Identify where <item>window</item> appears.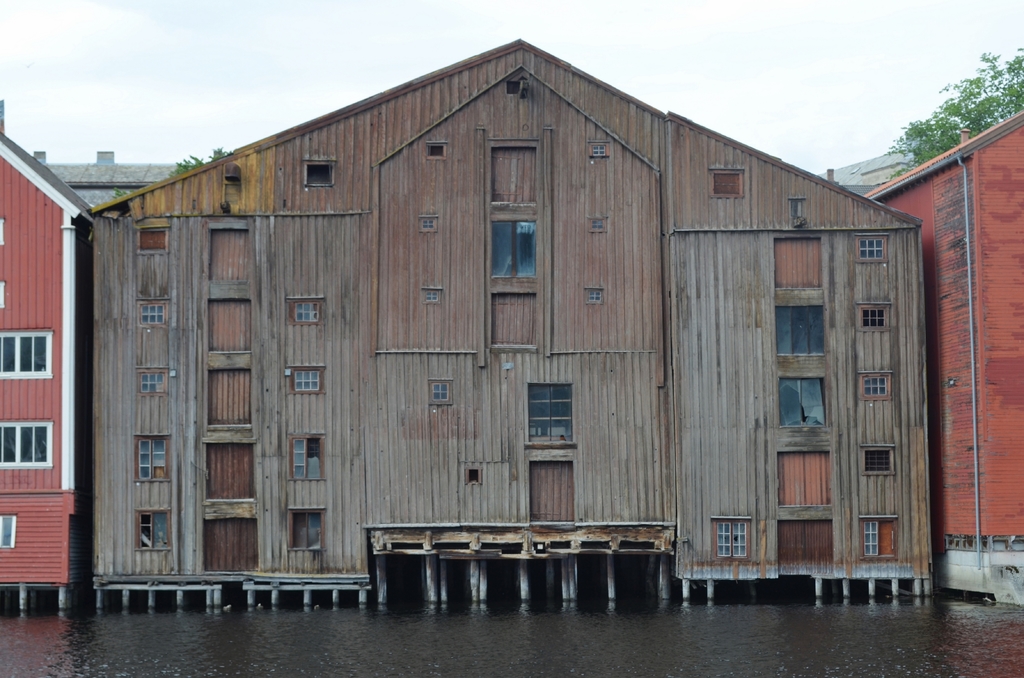
Appears at <region>134, 371, 172, 400</region>.
